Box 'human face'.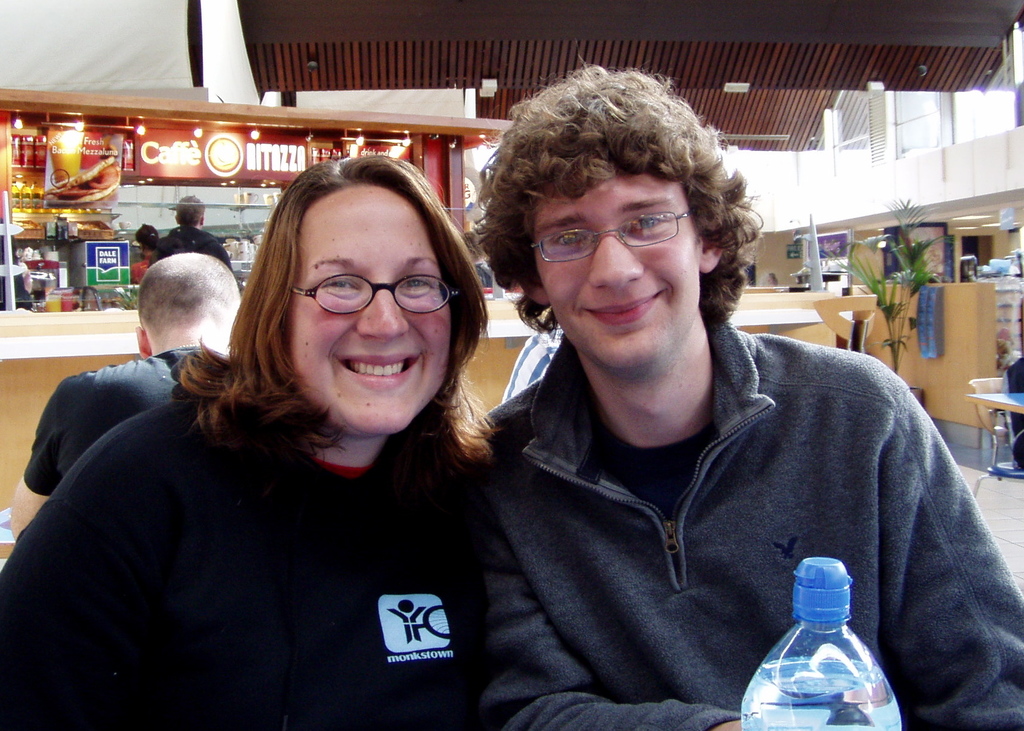
[286, 191, 460, 438].
